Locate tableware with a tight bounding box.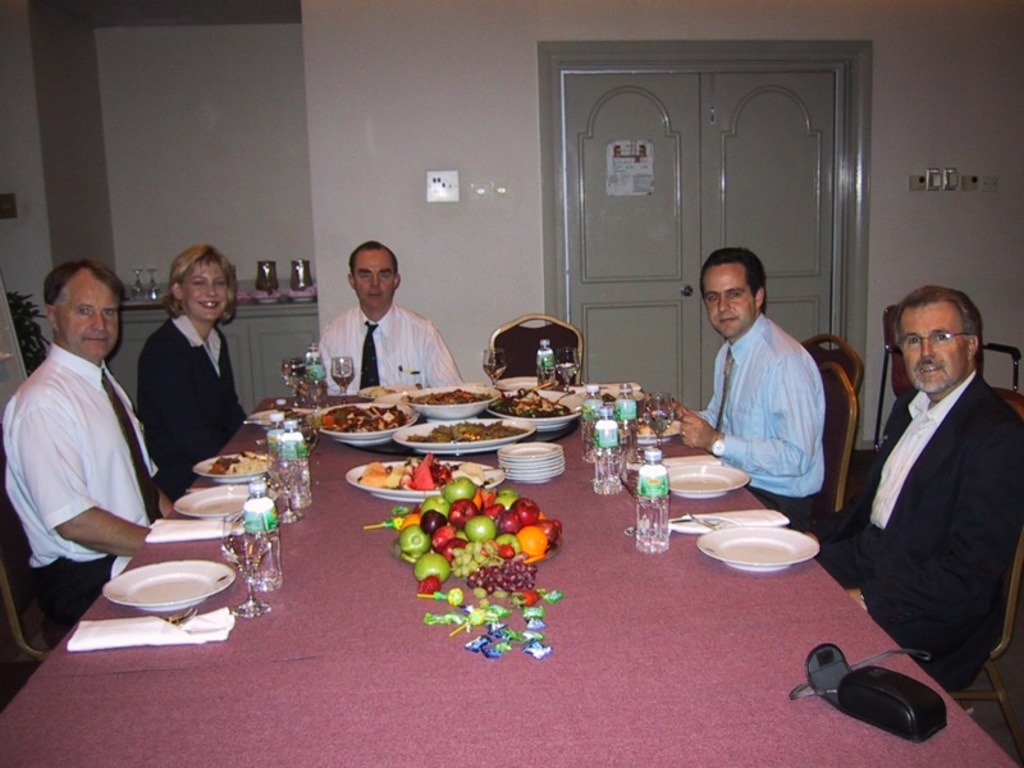
BBox(357, 383, 415, 399).
